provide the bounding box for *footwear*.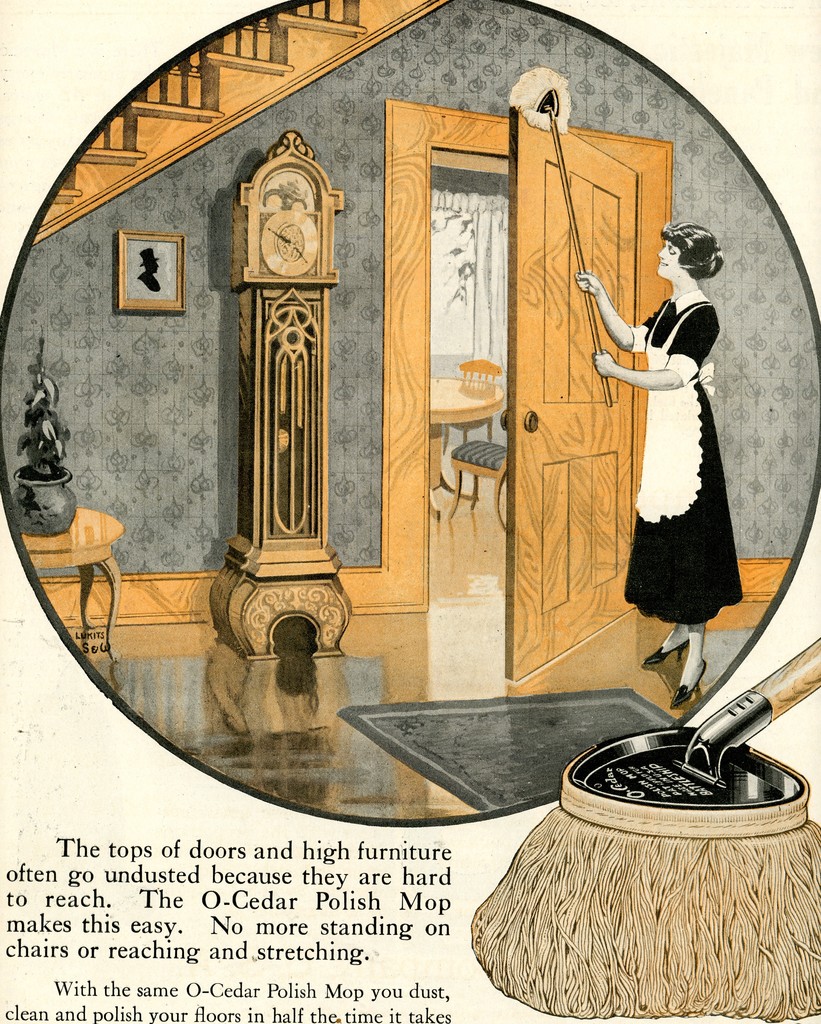
box(641, 637, 688, 665).
